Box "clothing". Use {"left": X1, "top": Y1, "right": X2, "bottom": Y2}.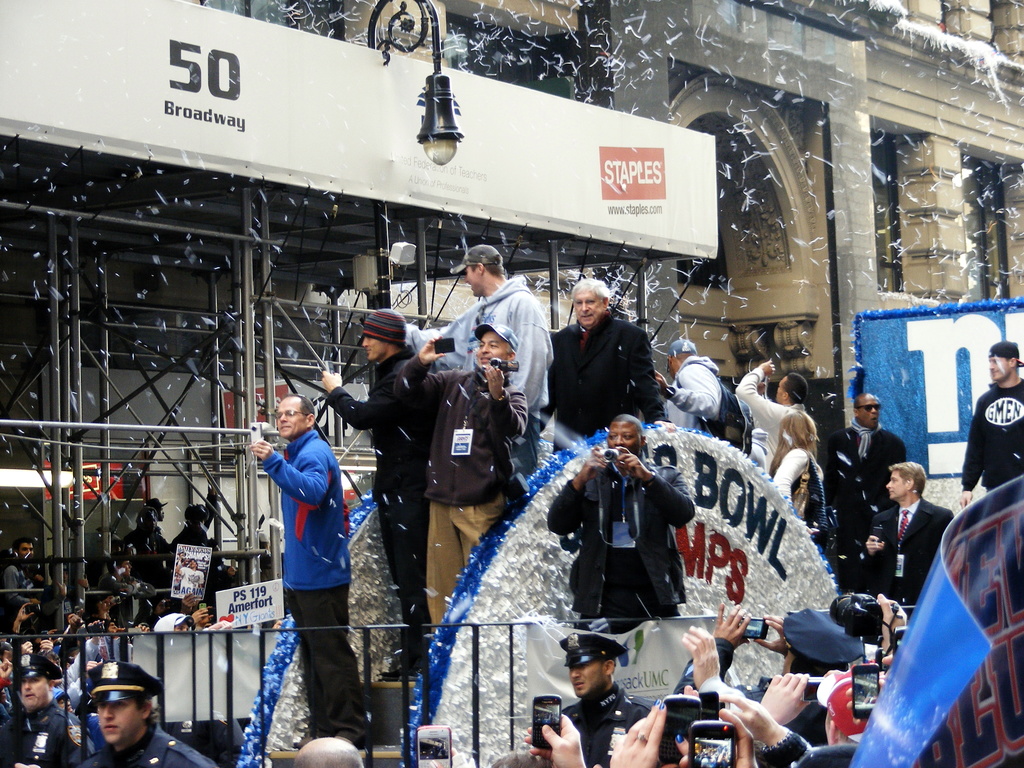
{"left": 826, "top": 415, "right": 907, "bottom": 583}.
